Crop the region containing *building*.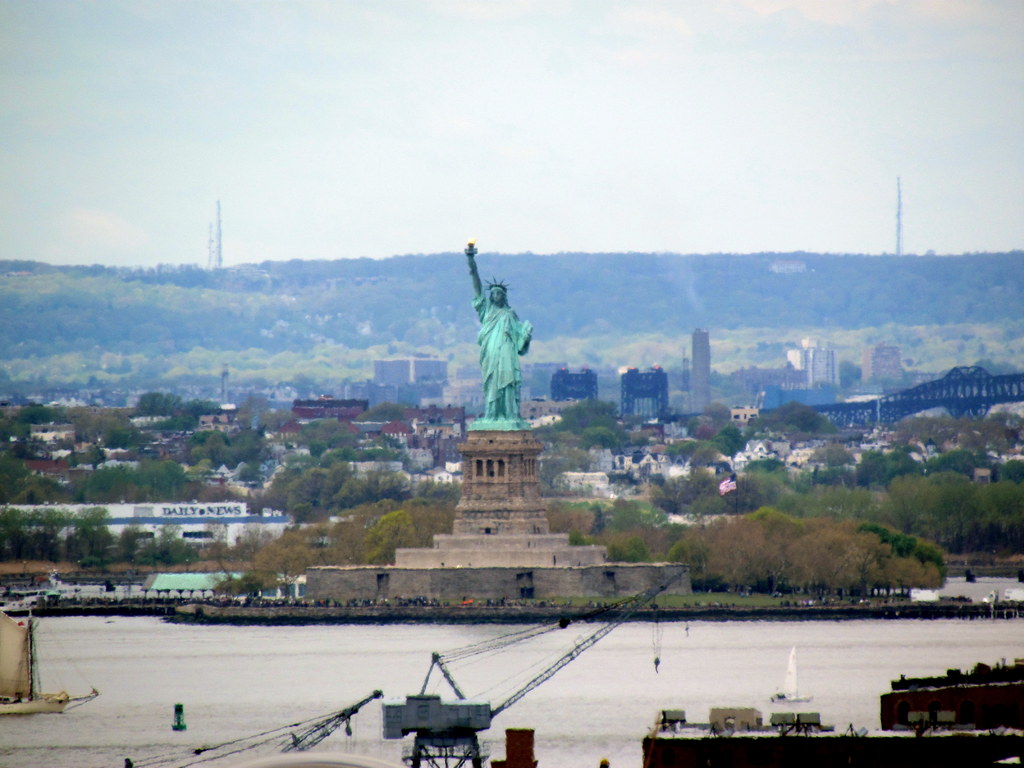
Crop region: left=691, top=328, right=711, bottom=422.
